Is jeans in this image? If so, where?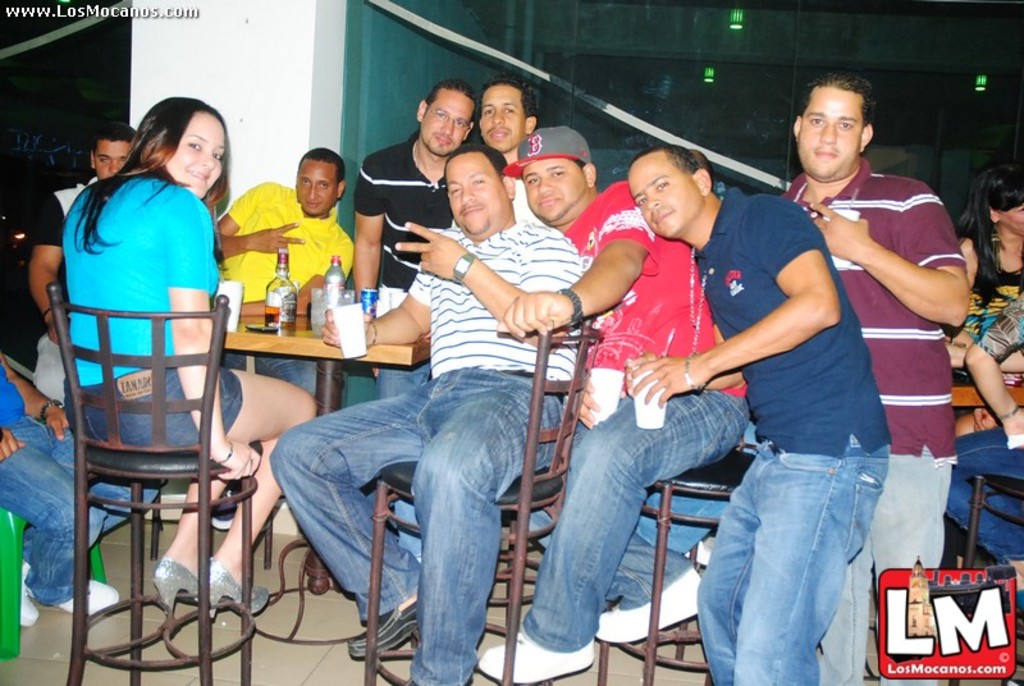
Yes, at [379, 367, 428, 394].
